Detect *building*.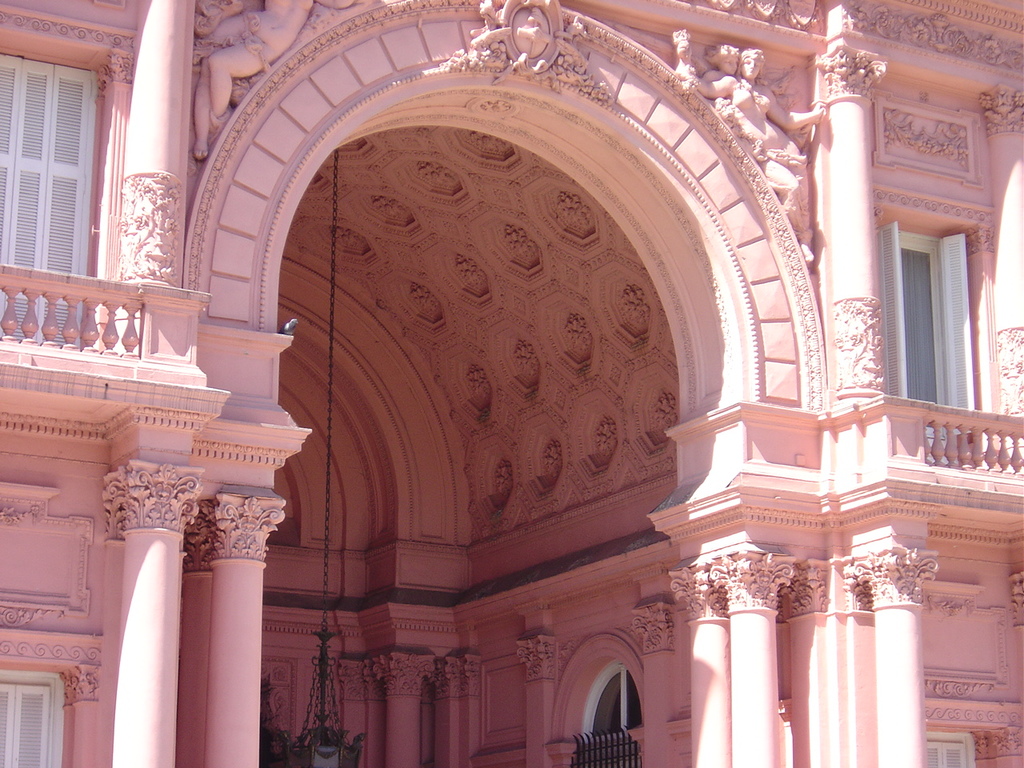
Detected at detection(0, 0, 1023, 767).
